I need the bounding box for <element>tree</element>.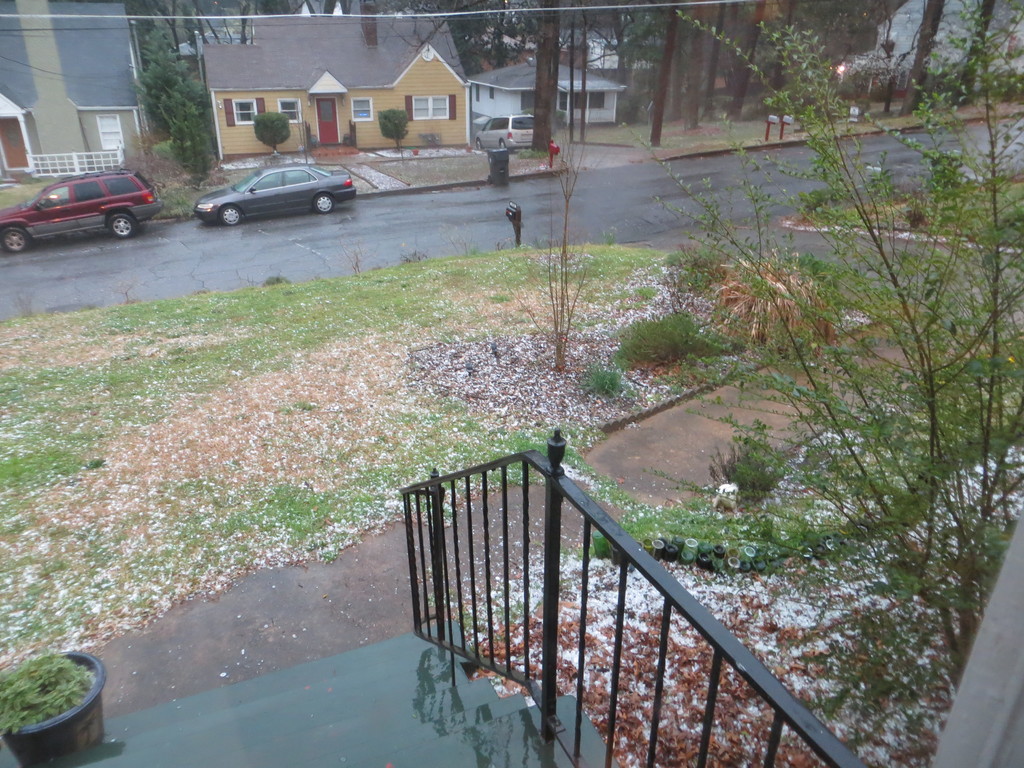
Here it is: Rect(621, 110, 1003, 628).
